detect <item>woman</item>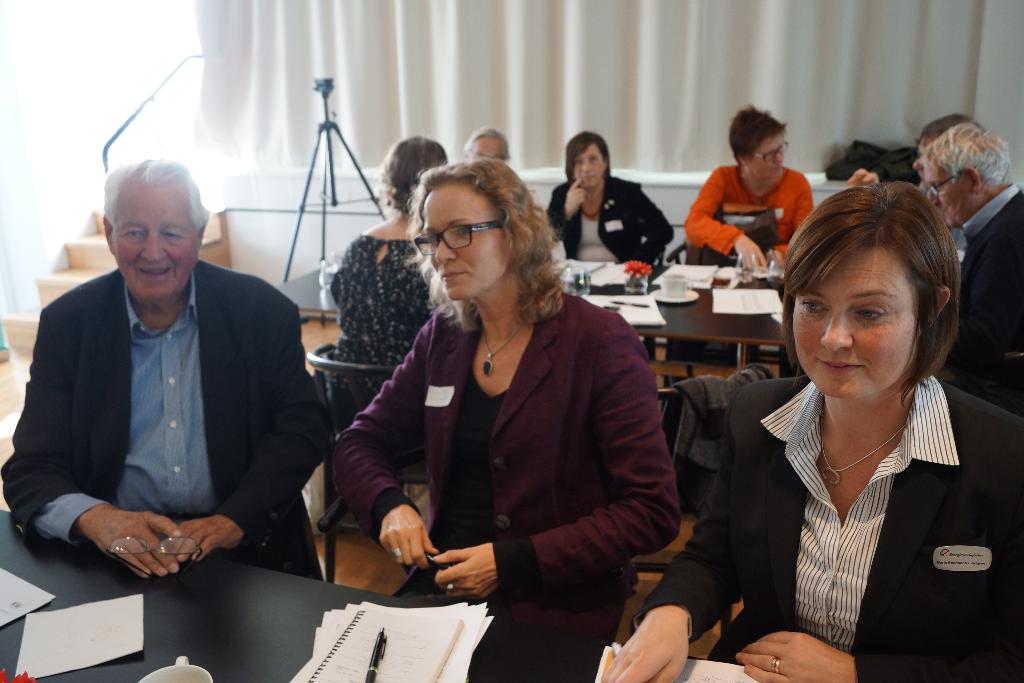
bbox(538, 129, 674, 273)
